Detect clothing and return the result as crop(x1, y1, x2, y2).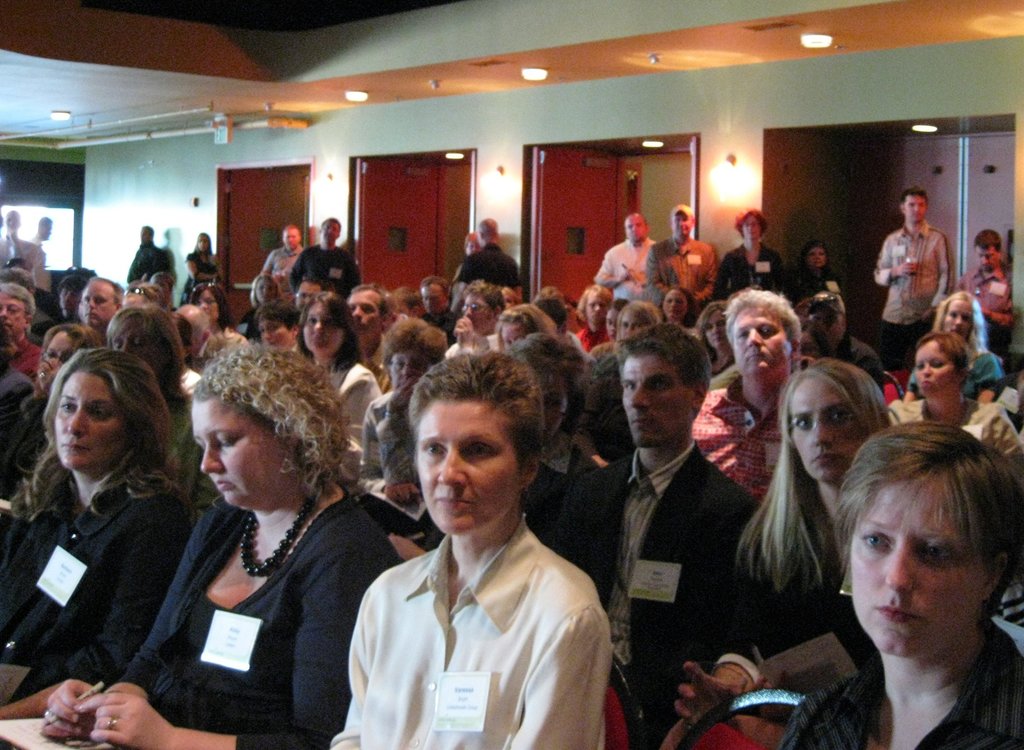
crop(335, 491, 620, 737).
